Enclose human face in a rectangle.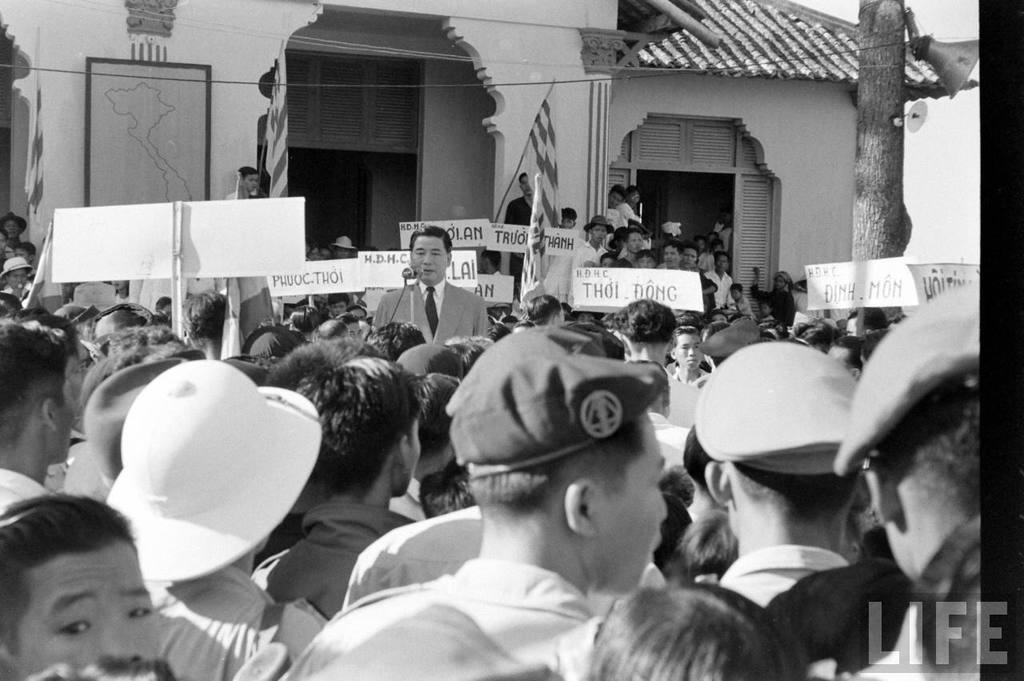
(712, 314, 726, 322).
